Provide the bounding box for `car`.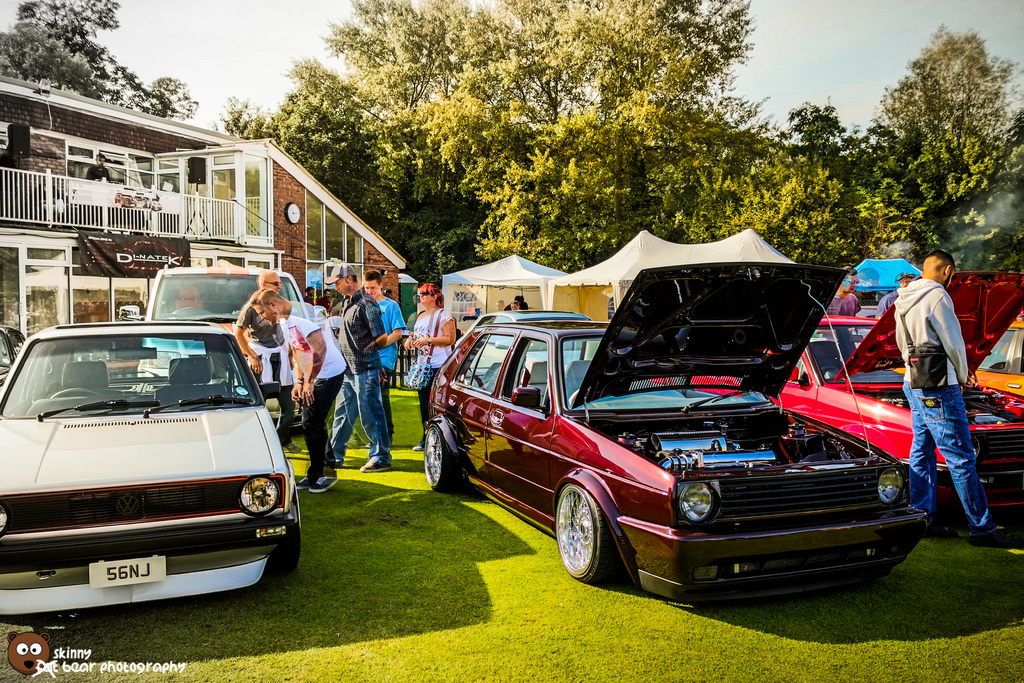
{"left": 0, "top": 312, "right": 308, "bottom": 622}.
